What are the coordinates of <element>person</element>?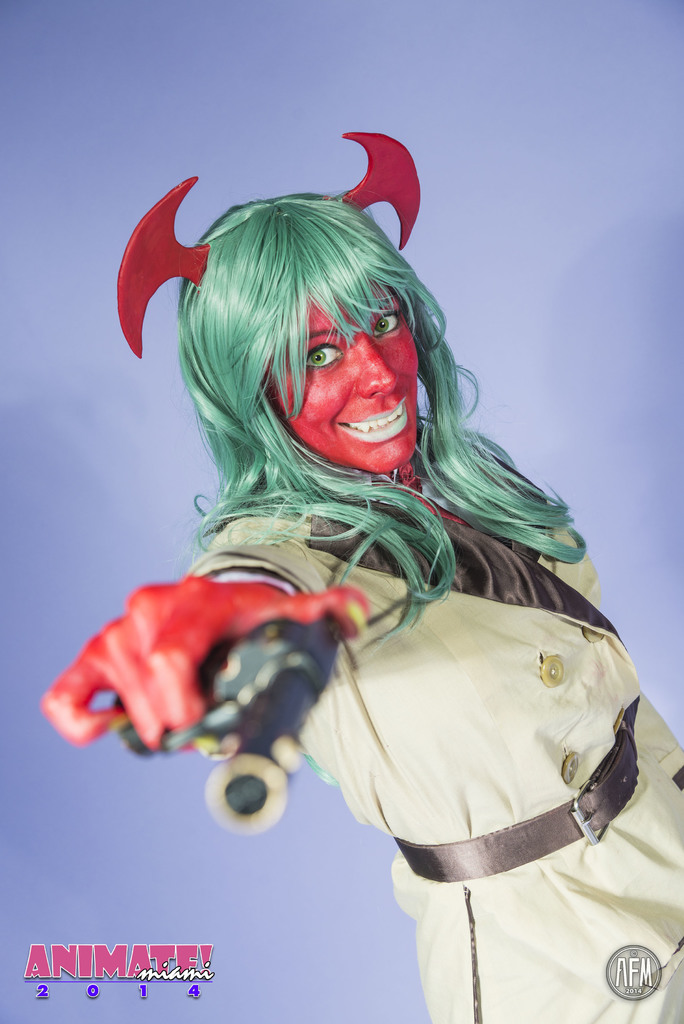
83:179:654:1004.
